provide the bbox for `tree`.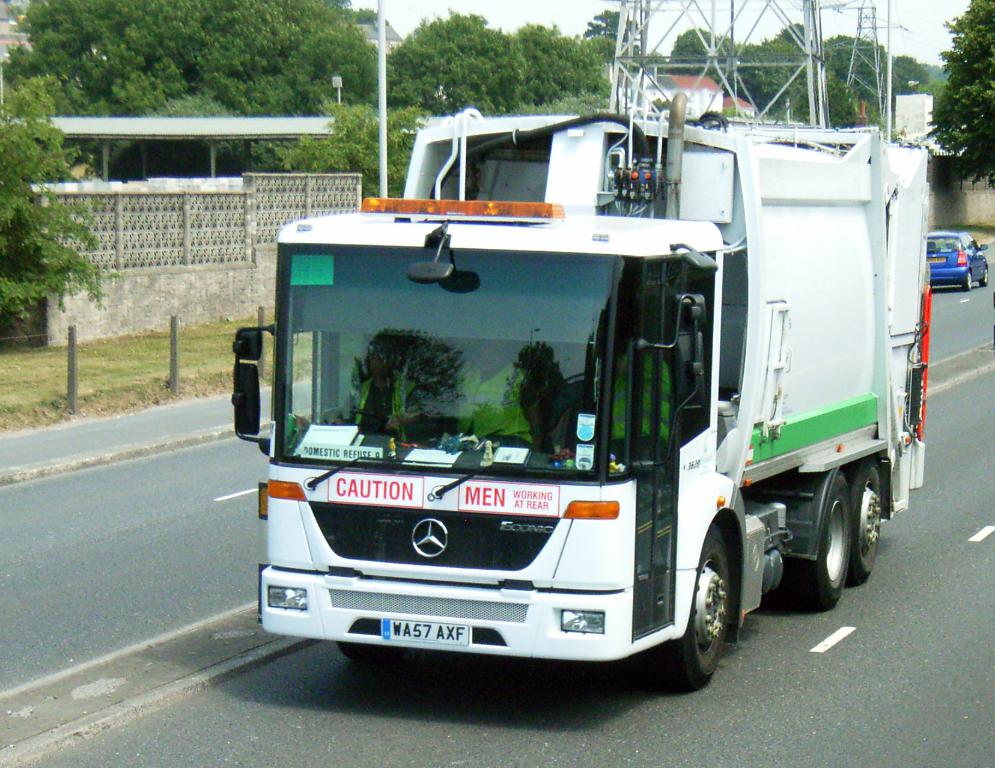
{"left": 516, "top": 19, "right": 625, "bottom": 114}.
